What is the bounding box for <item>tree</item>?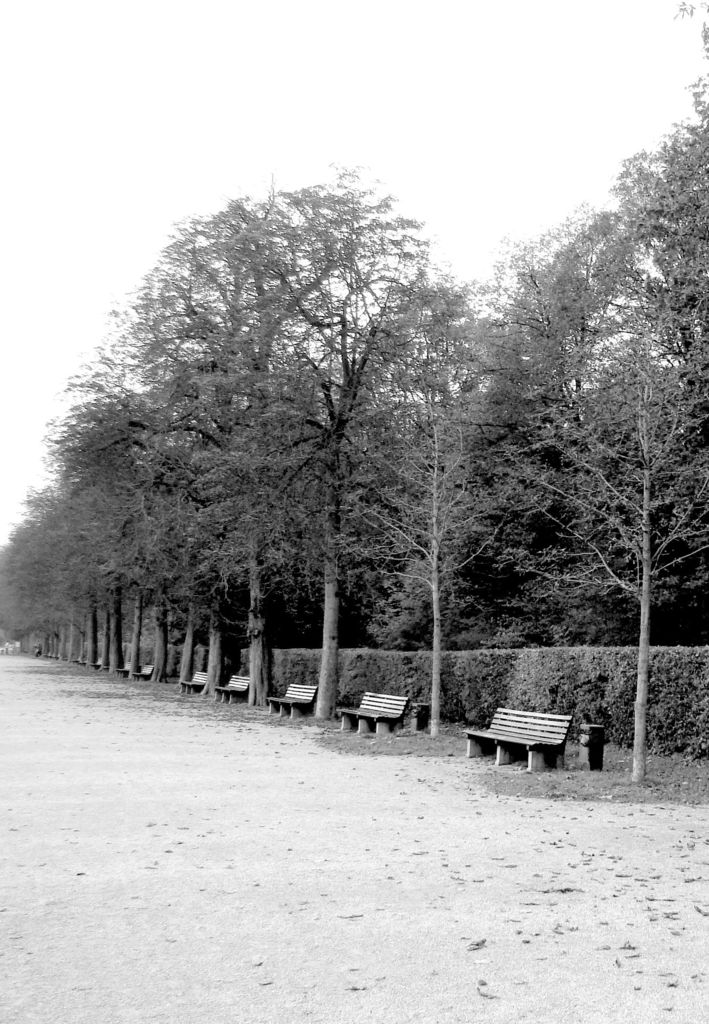
{"x1": 118, "y1": 180, "x2": 477, "y2": 710}.
